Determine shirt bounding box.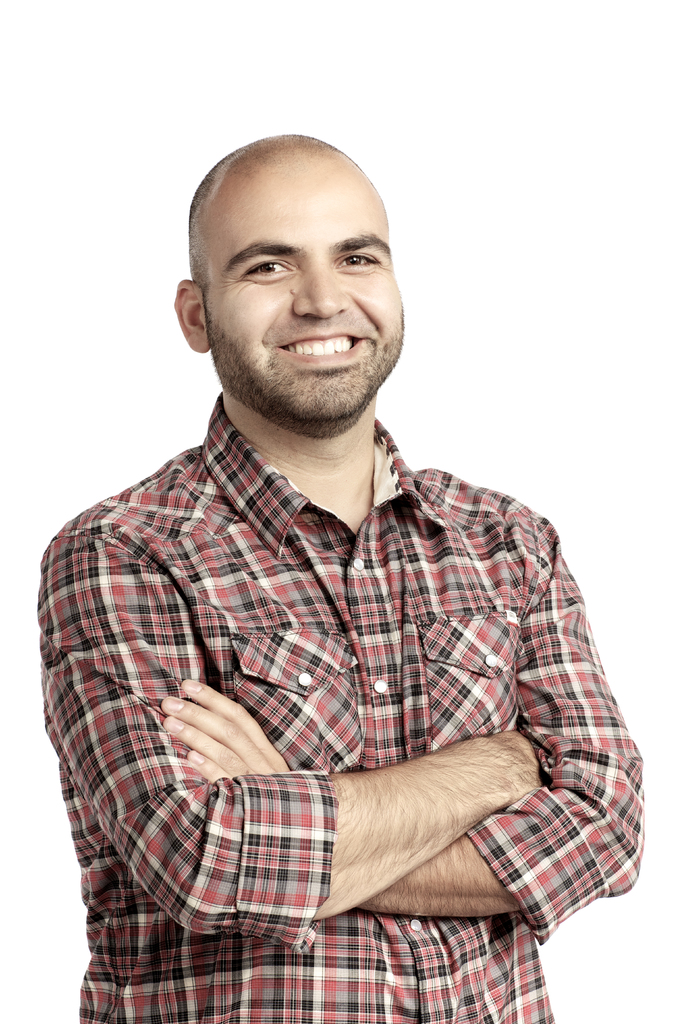
Determined: left=34, top=389, right=642, bottom=1023.
